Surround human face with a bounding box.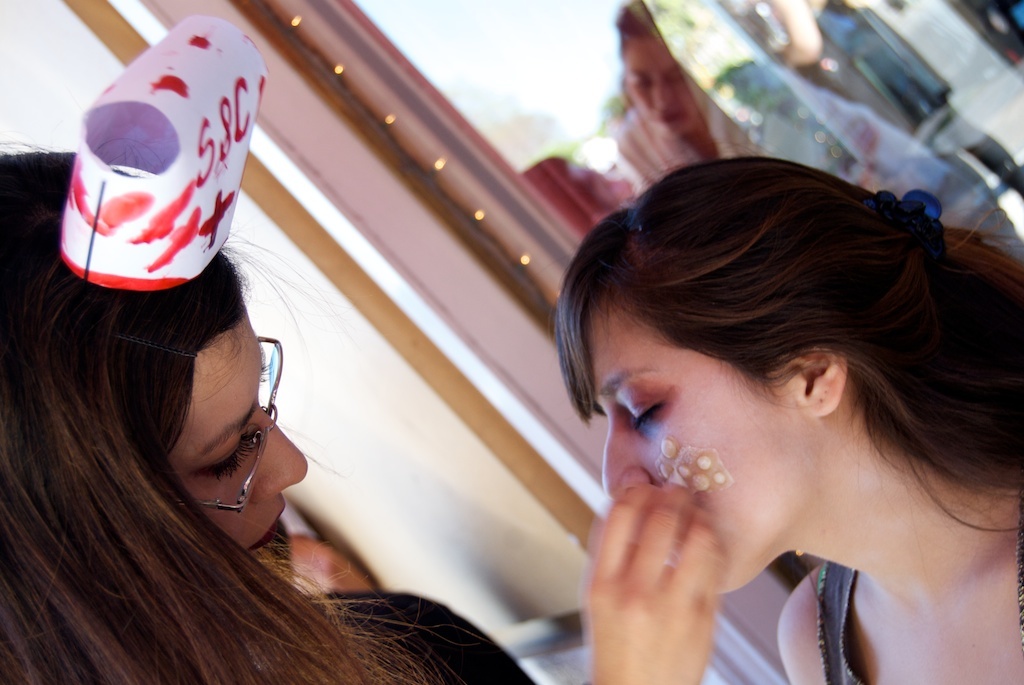
select_region(598, 301, 816, 592).
